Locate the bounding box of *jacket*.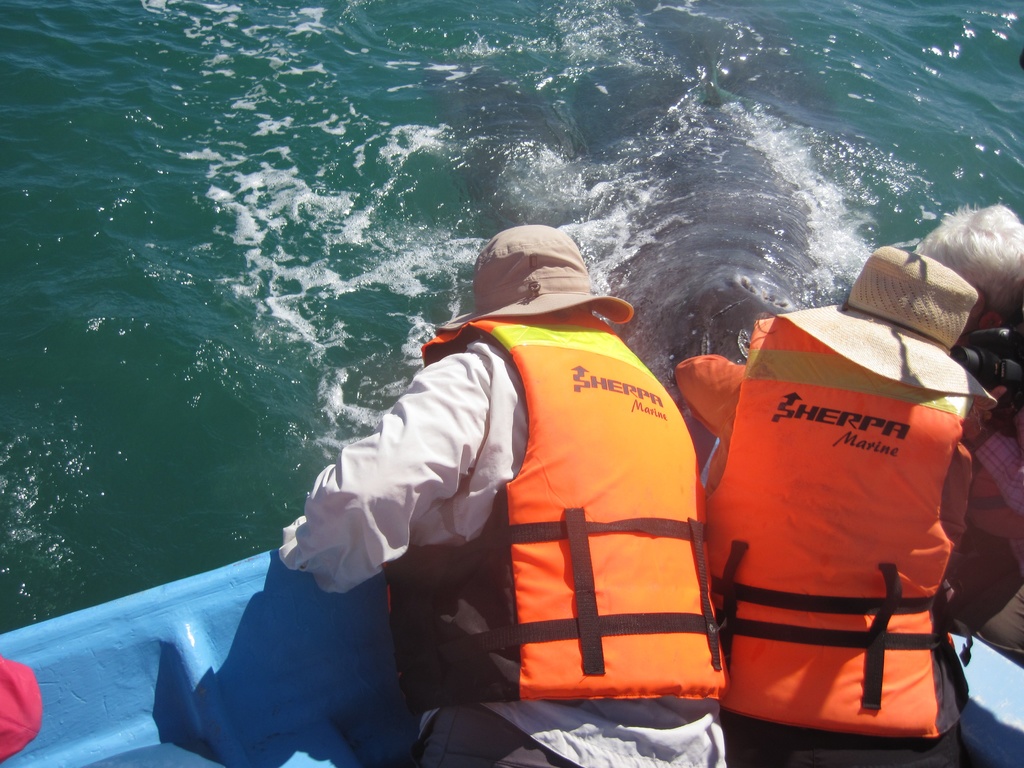
Bounding box: Rect(374, 305, 731, 716).
